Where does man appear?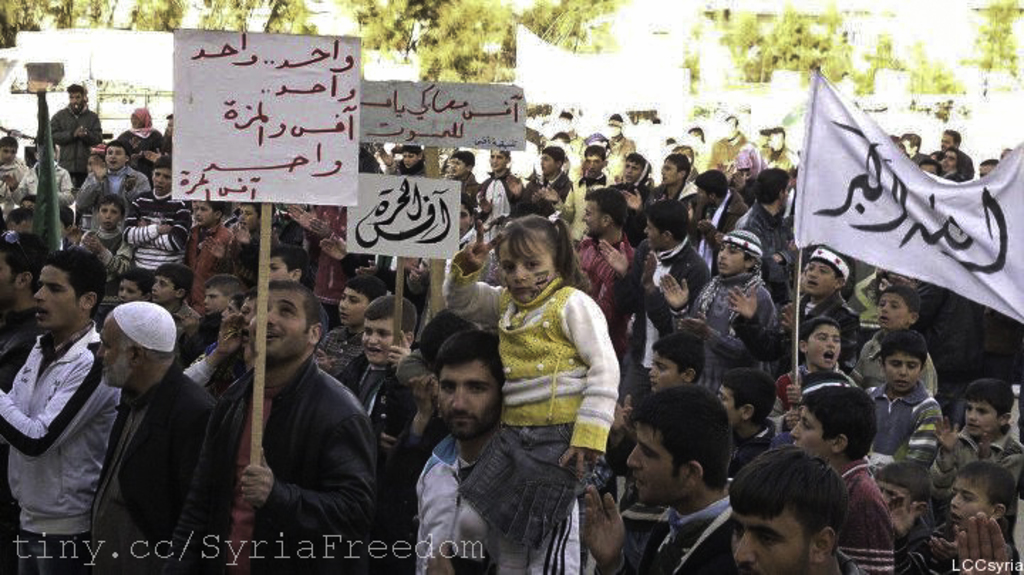
Appears at [left=936, top=471, right=1021, bottom=574].
